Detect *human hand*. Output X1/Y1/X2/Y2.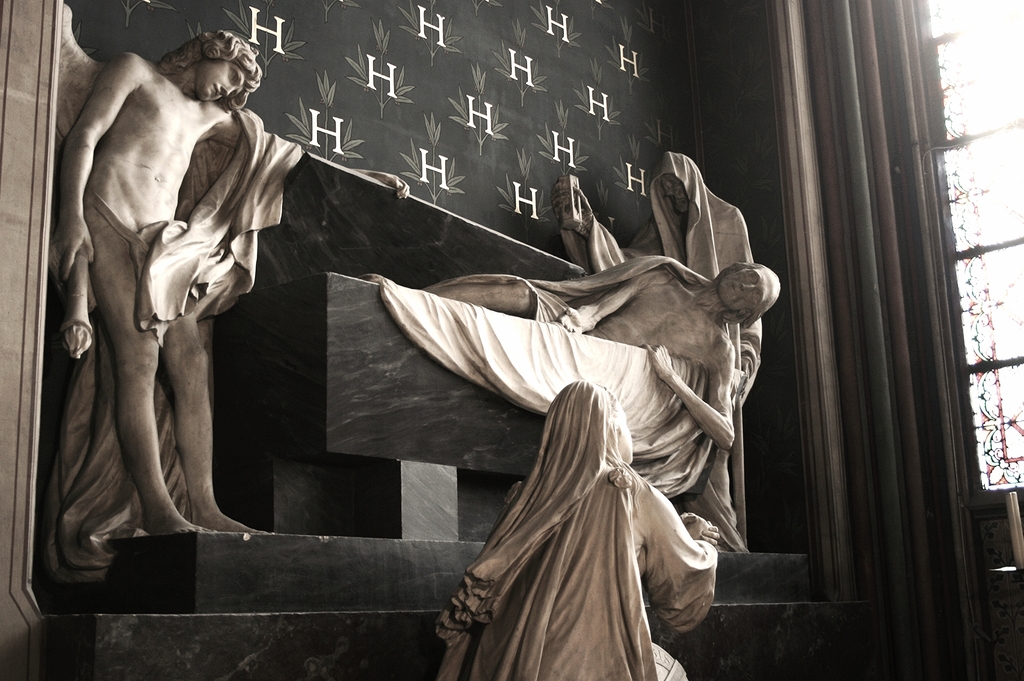
686/511/710/540.
